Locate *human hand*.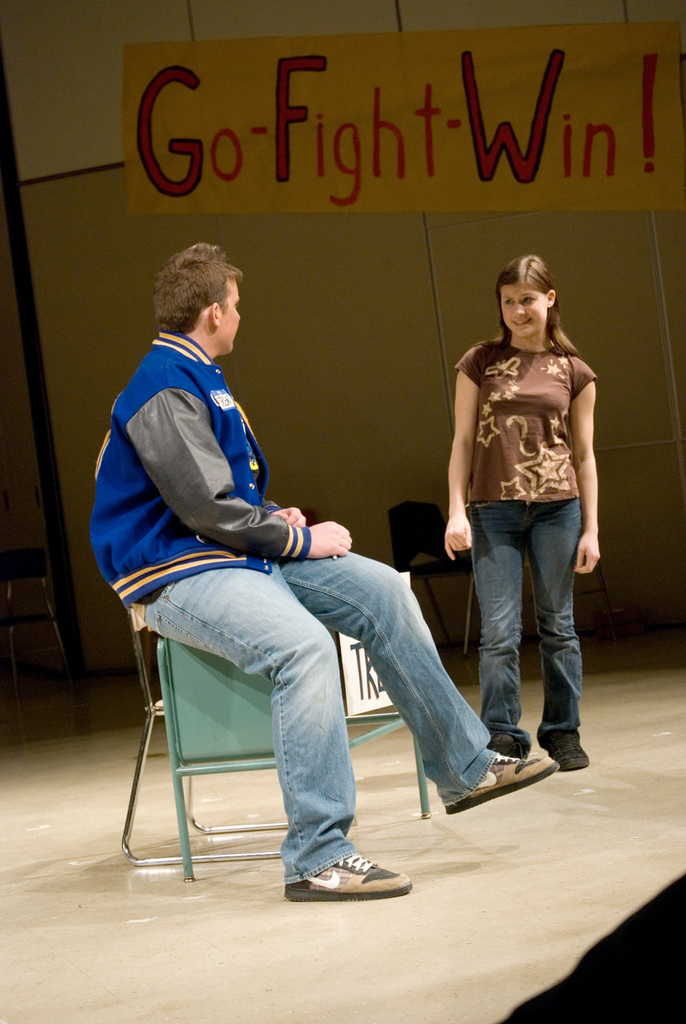
Bounding box: 276, 503, 360, 563.
